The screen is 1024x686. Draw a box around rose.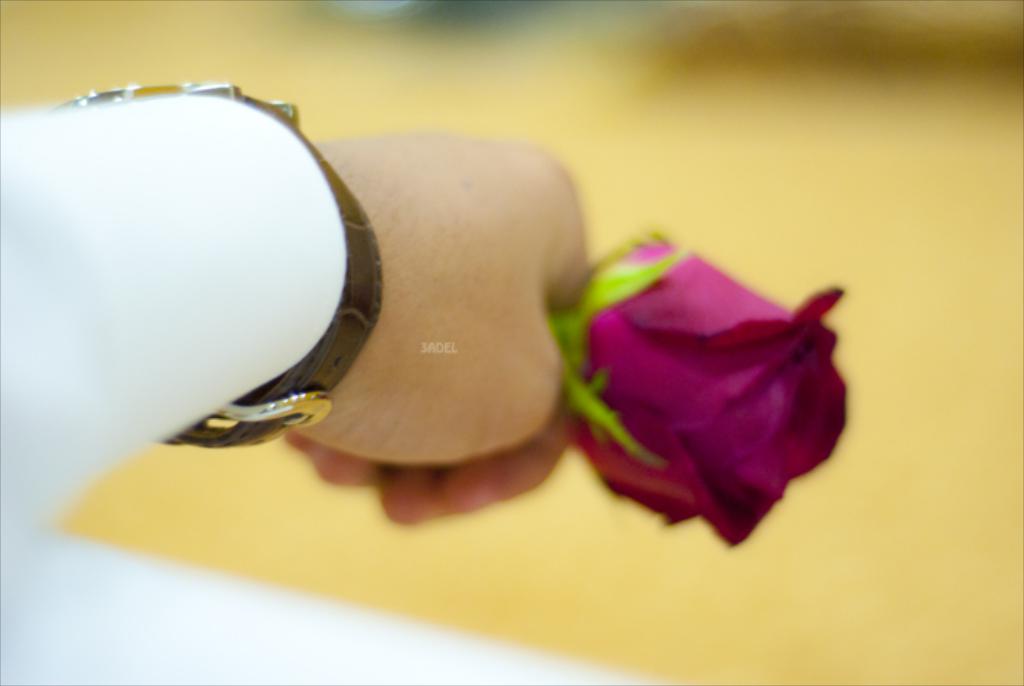
568 228 853 549.
